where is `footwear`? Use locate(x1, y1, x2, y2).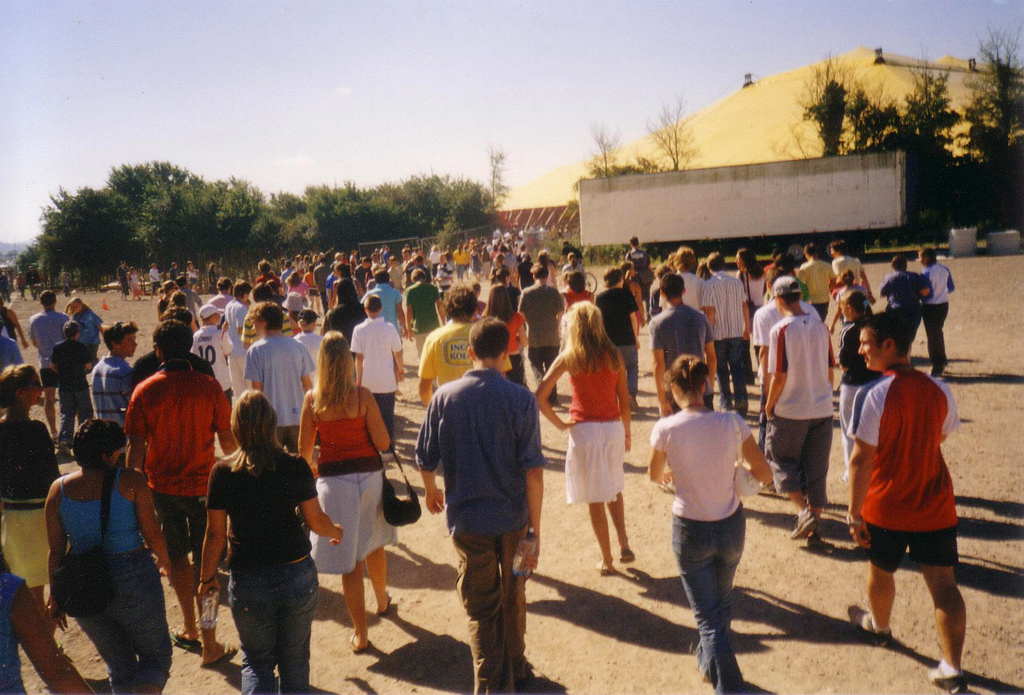
locate(785, 506, 824, 543).
